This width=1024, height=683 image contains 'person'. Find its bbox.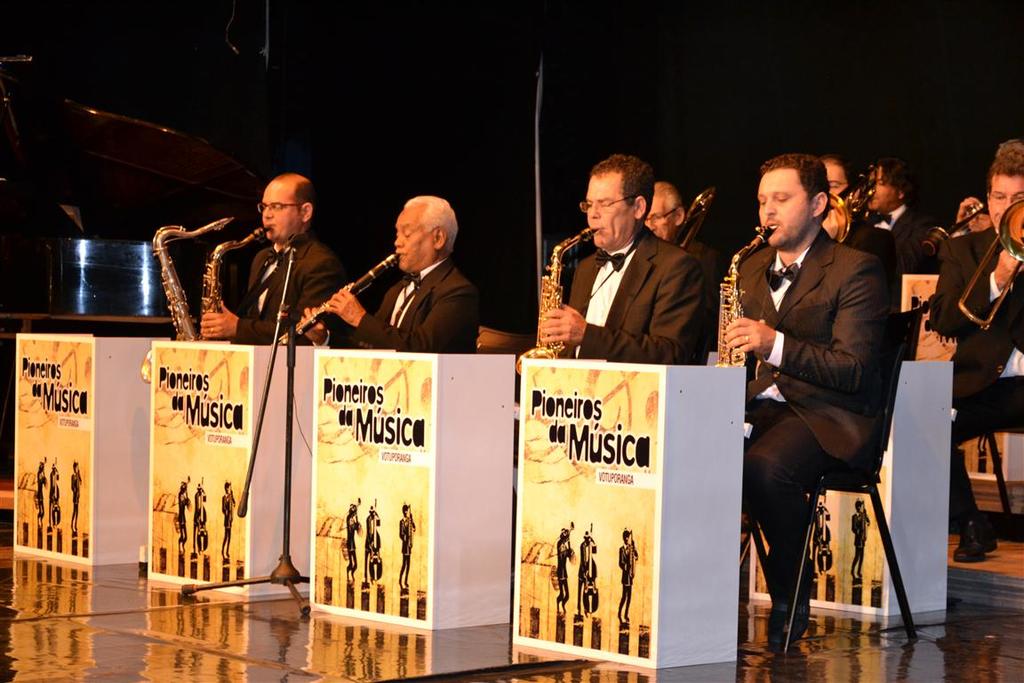
bbox(644, 181, 718, 341).
